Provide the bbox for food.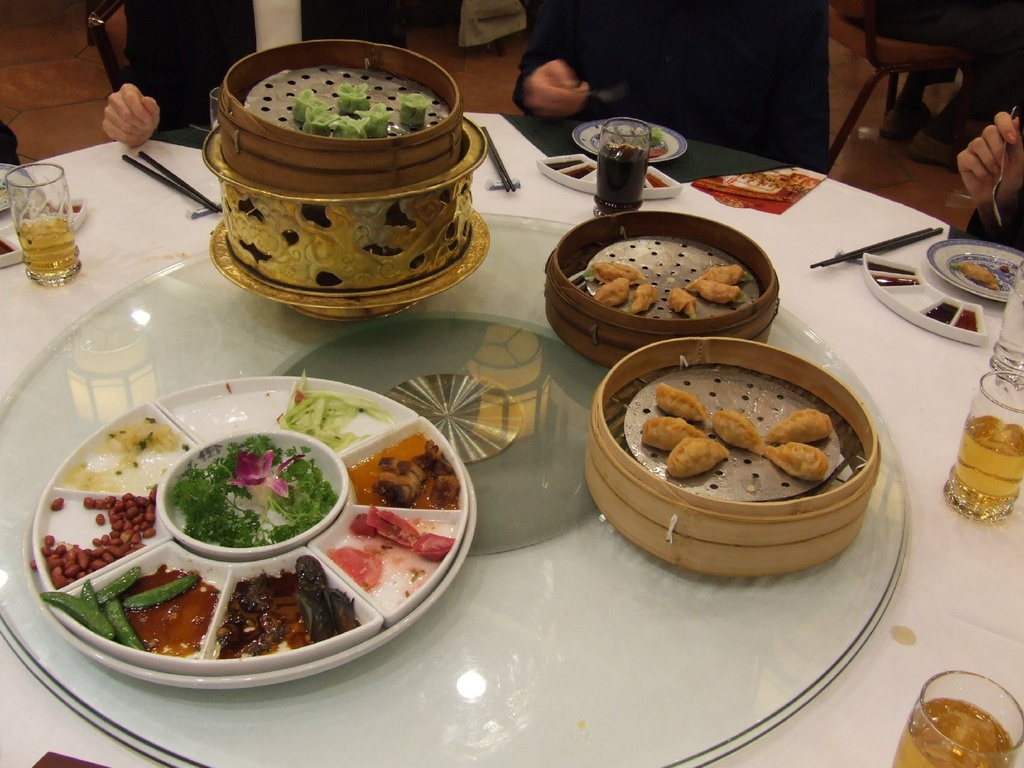
left=697, top=264, right=745, bottom=284.
